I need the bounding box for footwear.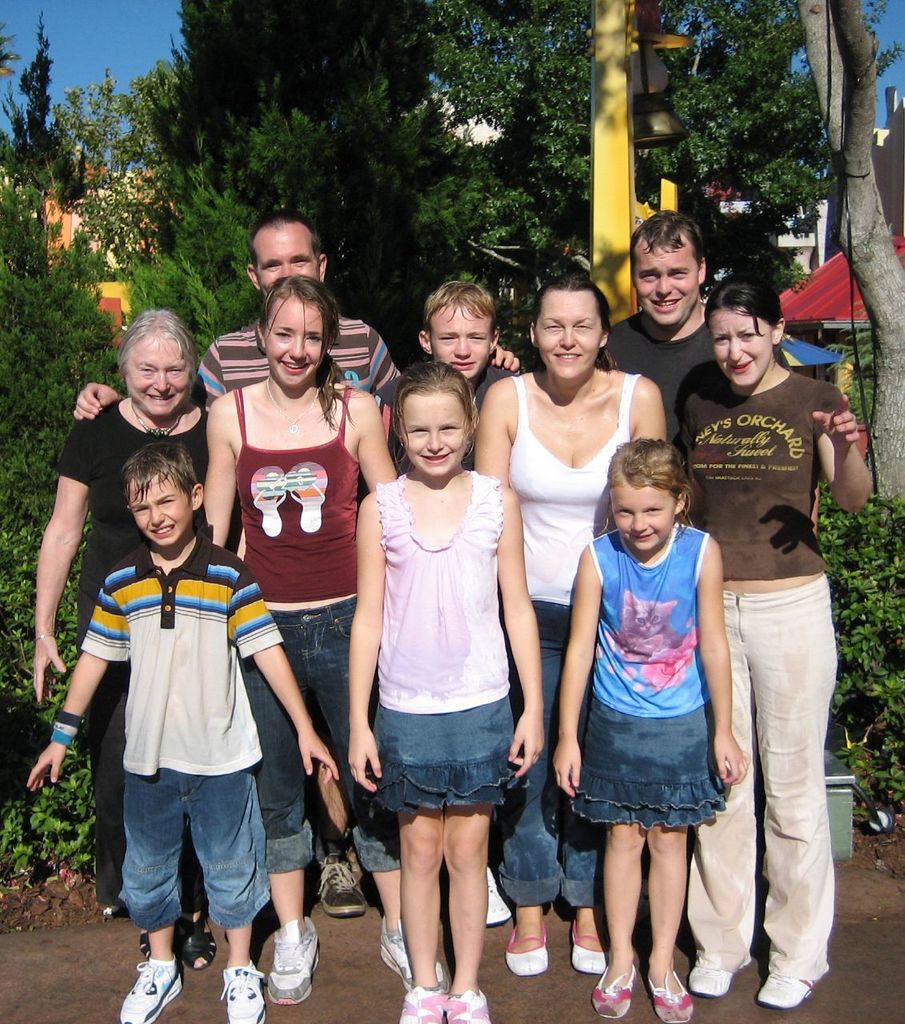
Here it is: (266,926,322,1003).
